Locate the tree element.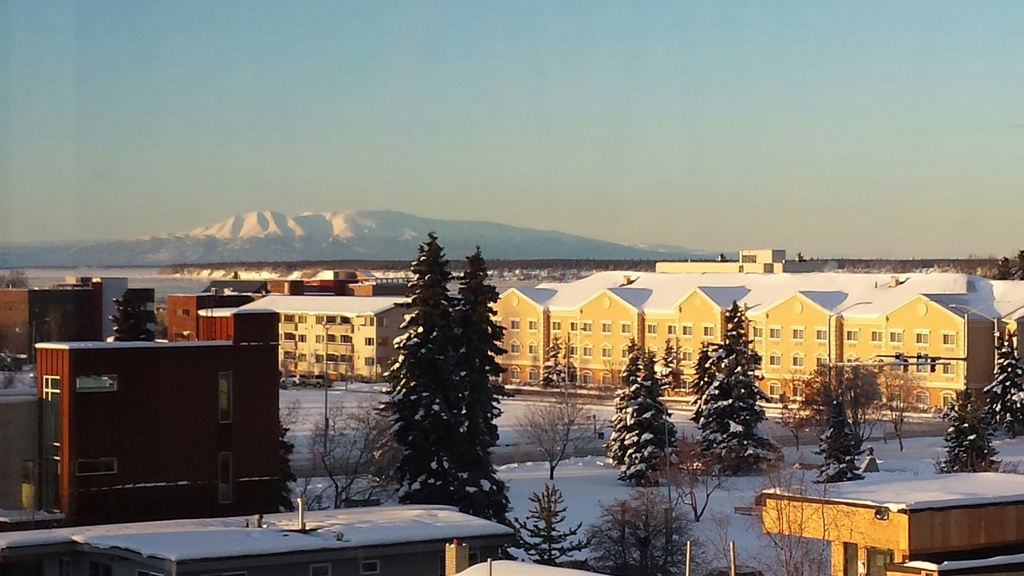
Element bbox: {"left": 779, "top": 353, "right": 934, "bottom": 491}.
